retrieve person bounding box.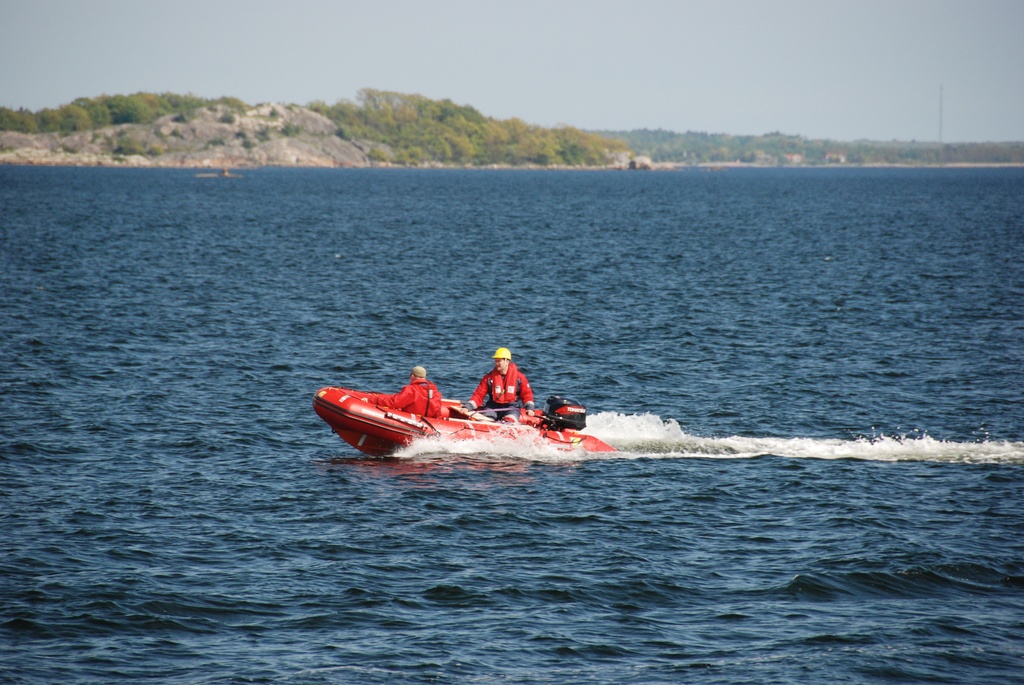
Bounding box: (x1=463, y1=344, x2=534, y2=421).
